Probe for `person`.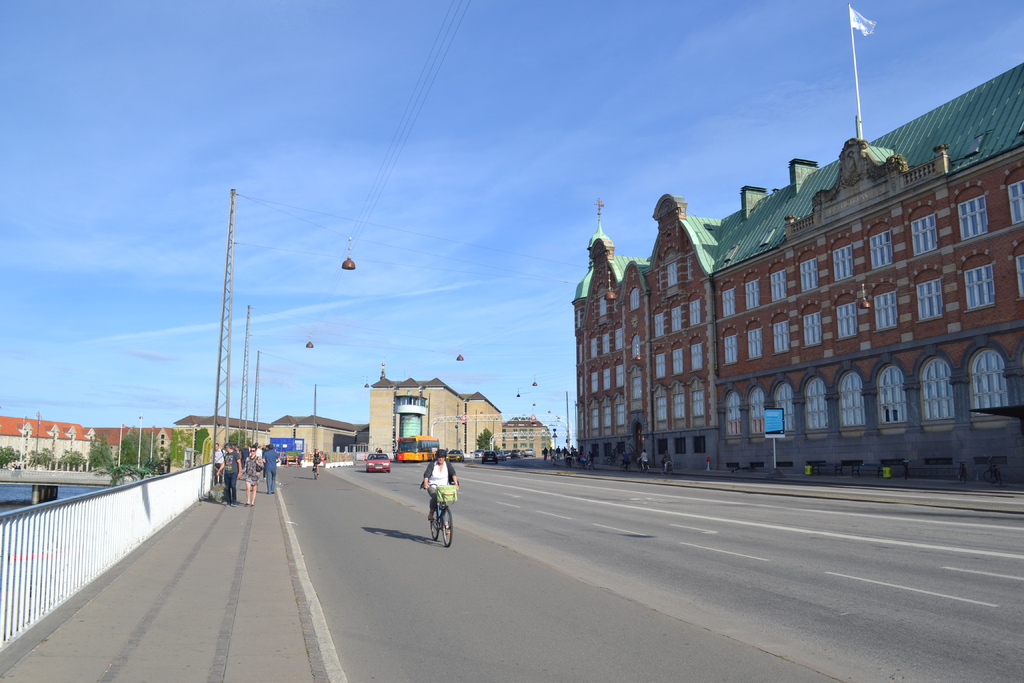
Probe result: [571,445,575,454].
